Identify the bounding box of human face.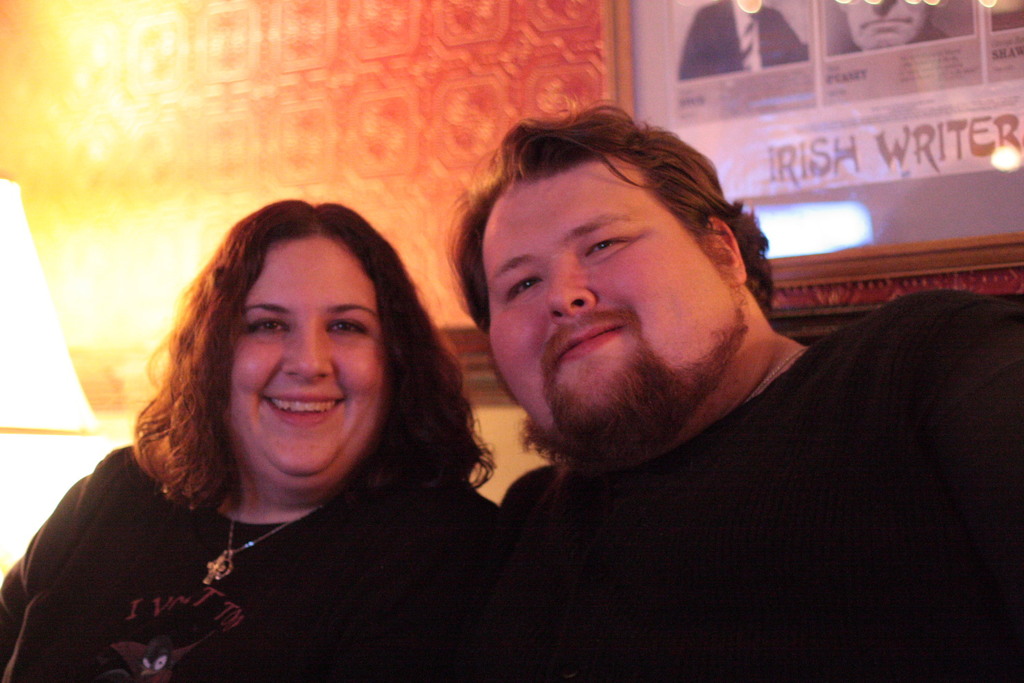
locate(486, 168, 745, 432).
